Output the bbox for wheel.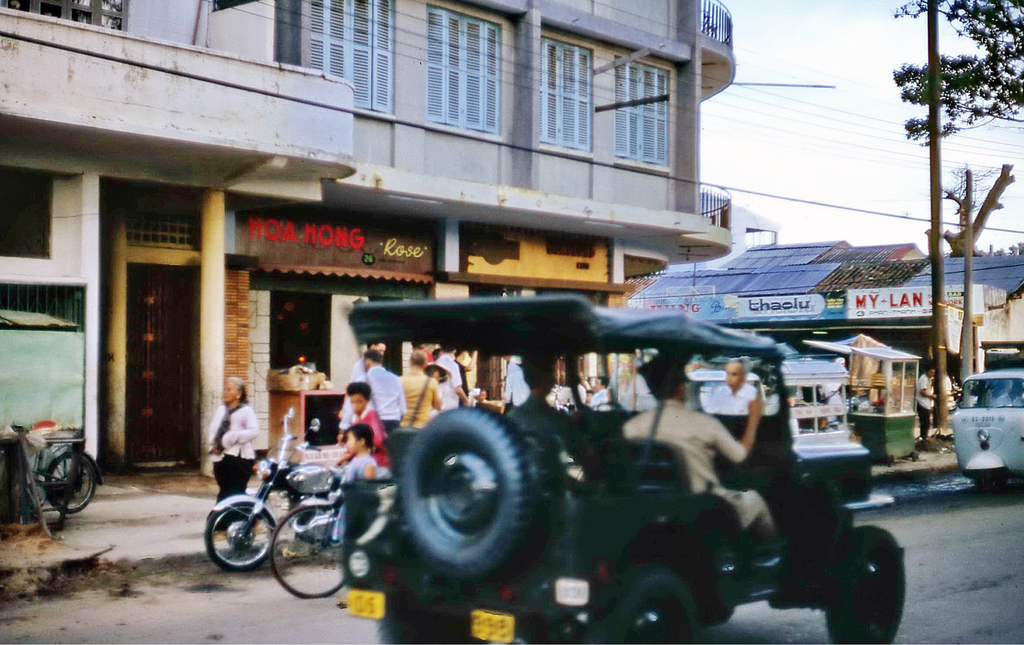
locate(203, 496, 282, 575).
